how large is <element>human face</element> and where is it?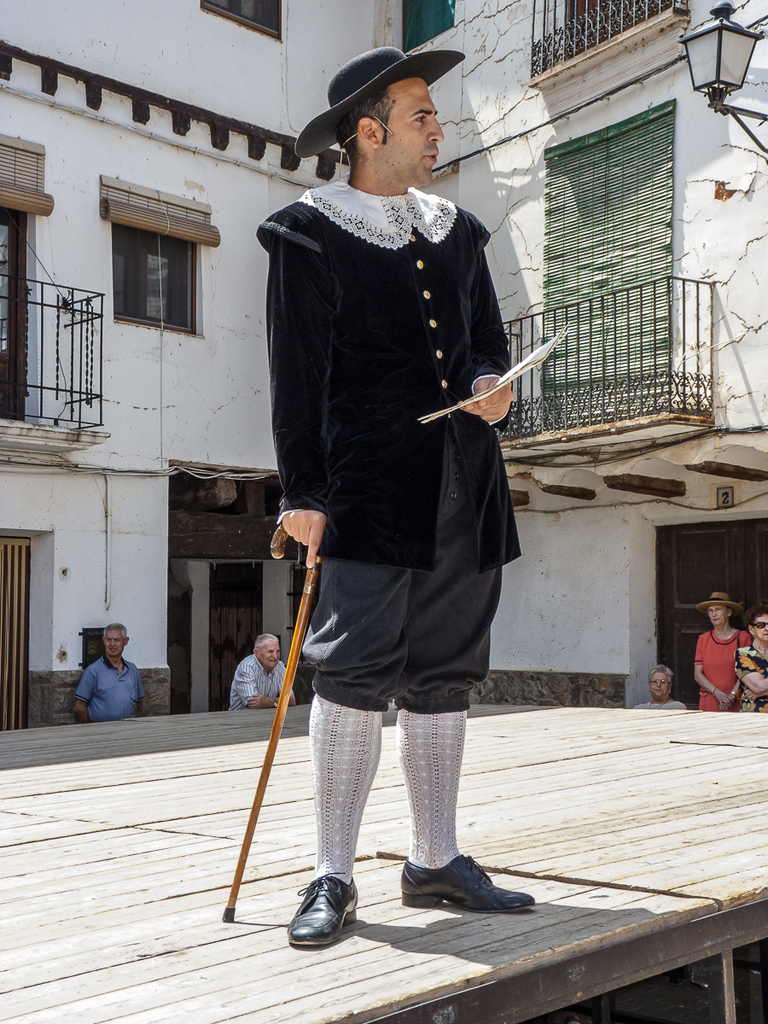
Bounding box: select_region(648, 668, 669, 698).
